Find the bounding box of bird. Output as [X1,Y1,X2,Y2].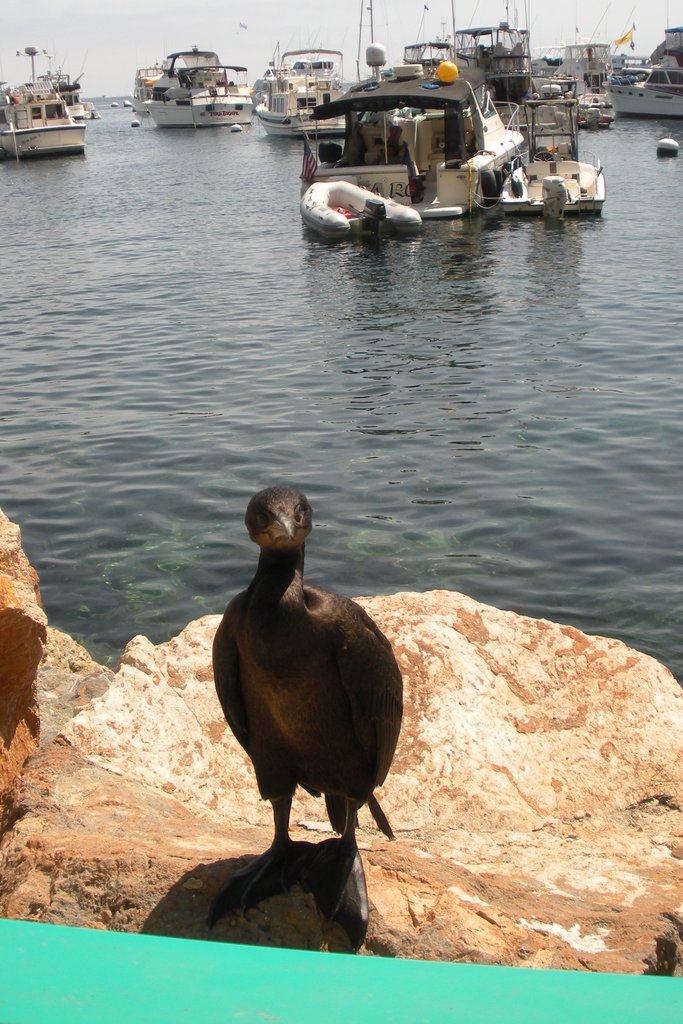
[192,502,407,936].
